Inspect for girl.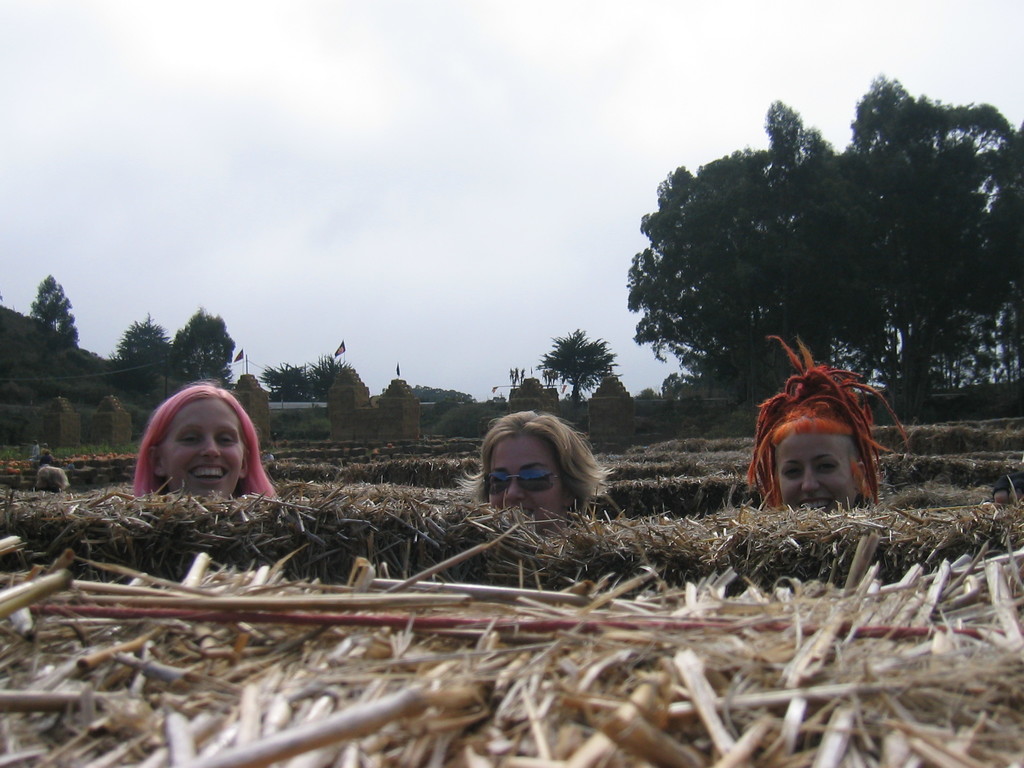
Inspection: locate(138, 365, 289, 505).
